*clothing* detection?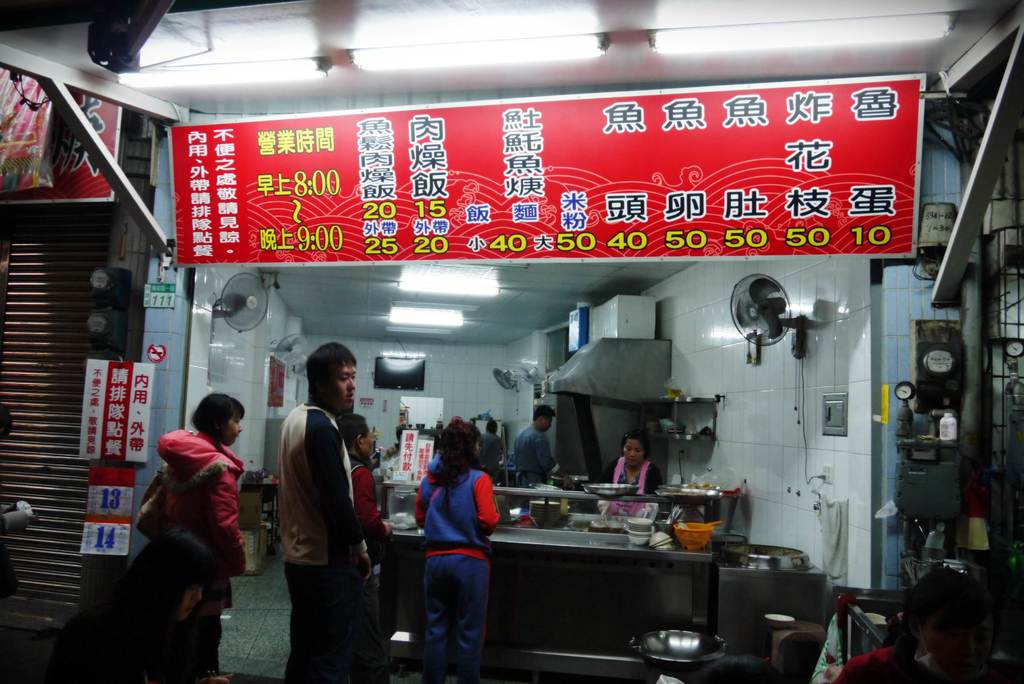
[405,447,504,674]
